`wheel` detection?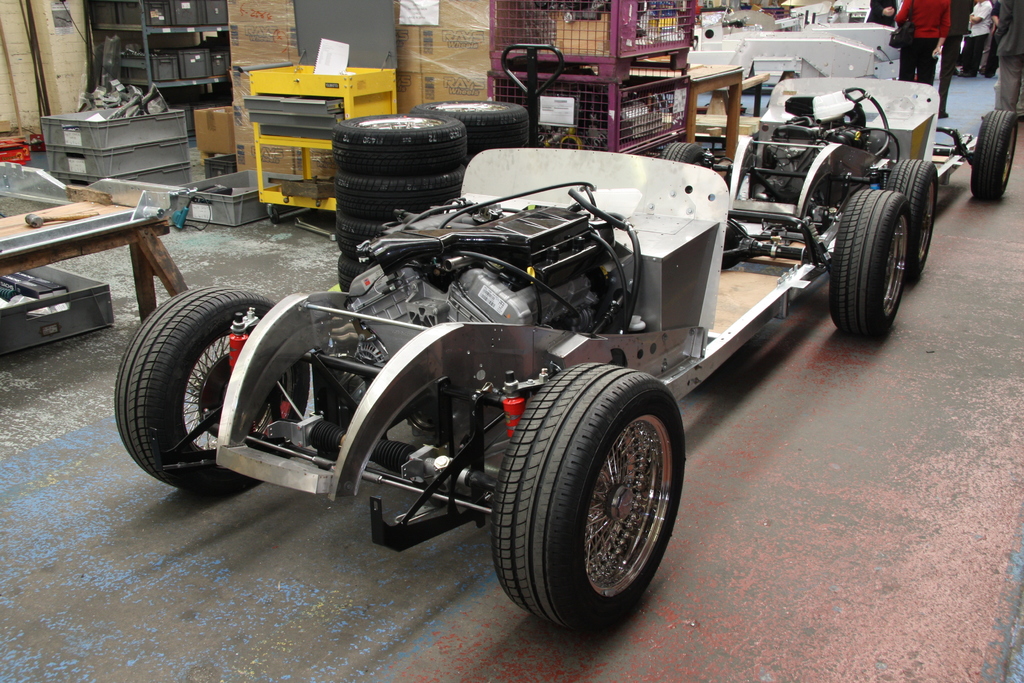
113:285:316:488
